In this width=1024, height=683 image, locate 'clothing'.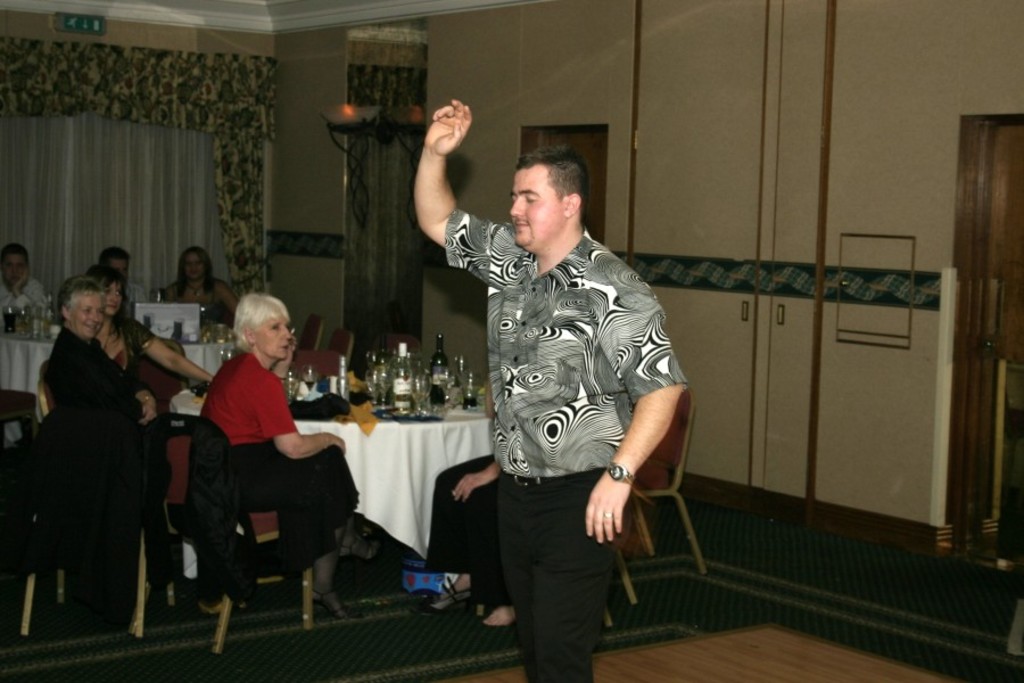
Bounding box: box(0, 274, 44, 328).
